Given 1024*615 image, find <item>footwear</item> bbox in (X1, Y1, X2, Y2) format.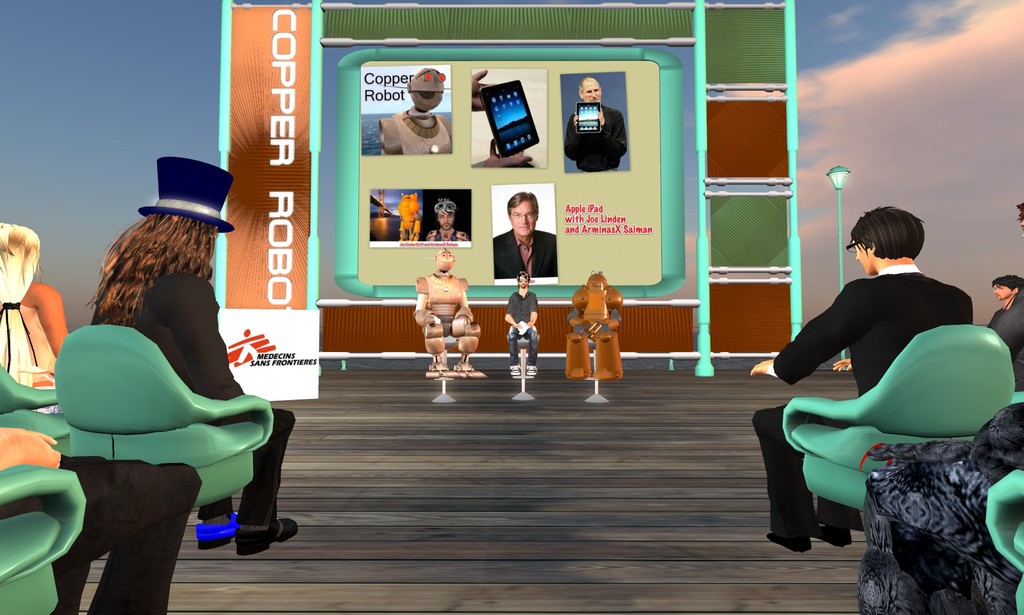
(764, 532, 813, 550).
